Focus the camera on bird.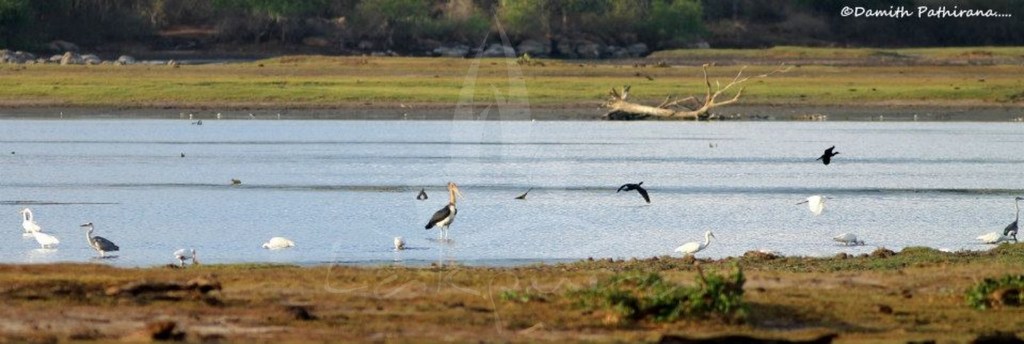
Focus region: crop(39, 232, 58, 249).
